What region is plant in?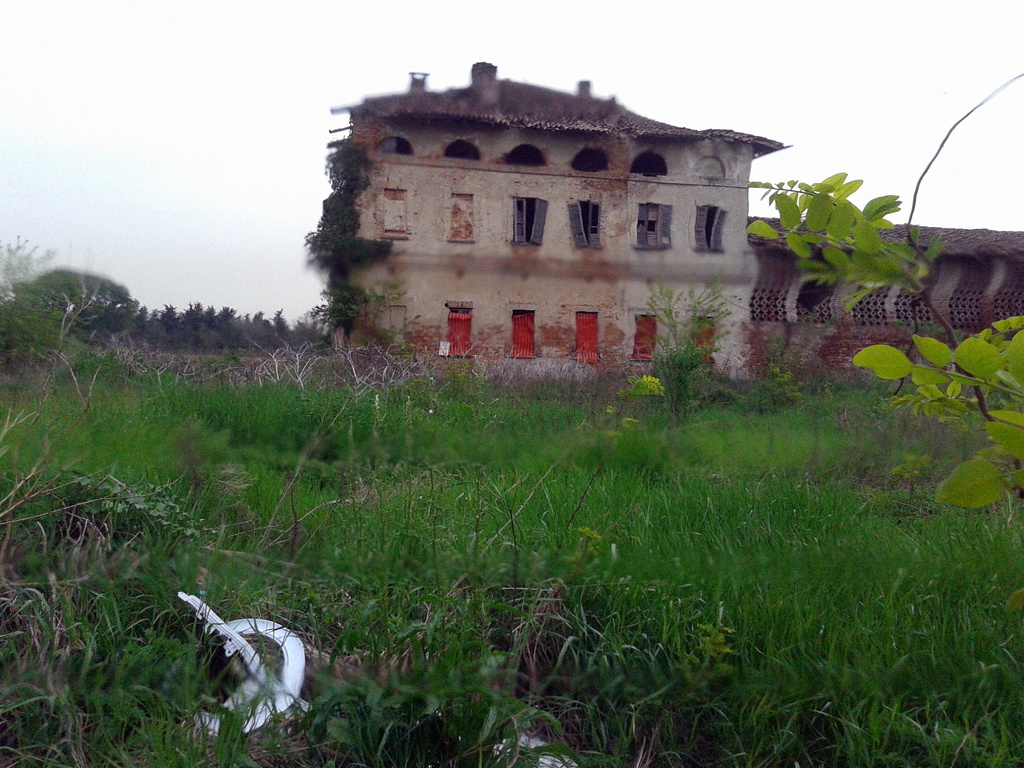
bbox=[303, 132, 424, 363].
